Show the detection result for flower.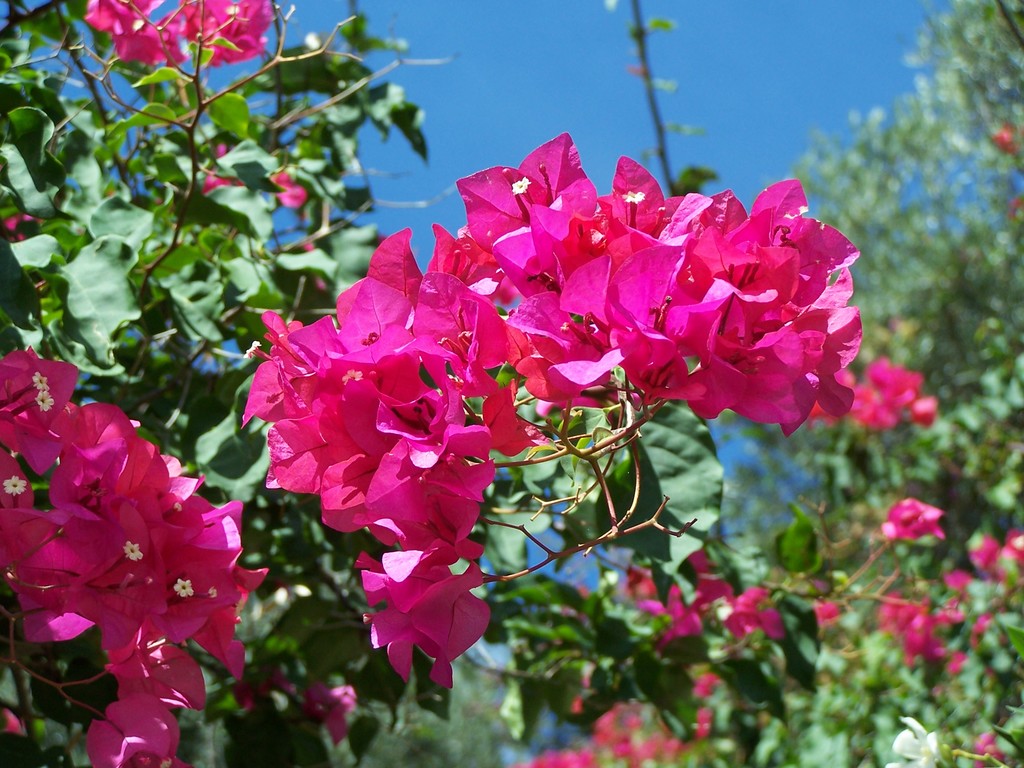
{"left": 514, "top": 744, "right": 602, "bottom": 767}.
